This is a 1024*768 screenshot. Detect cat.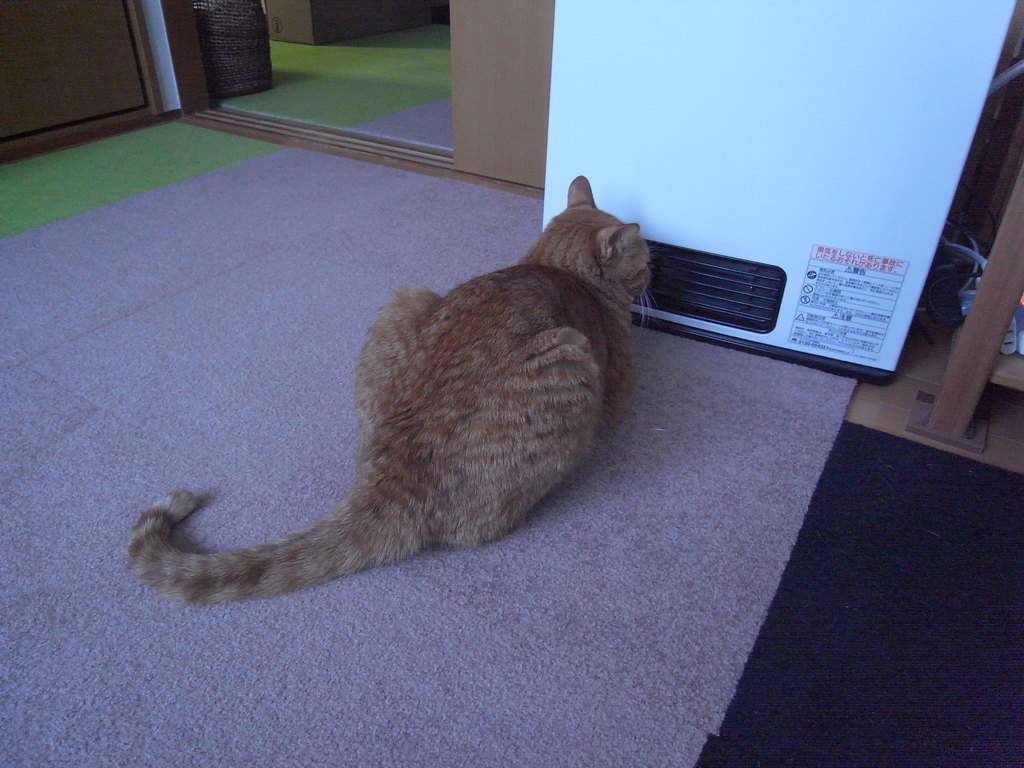
bbox(124, 173, 660, 611).
